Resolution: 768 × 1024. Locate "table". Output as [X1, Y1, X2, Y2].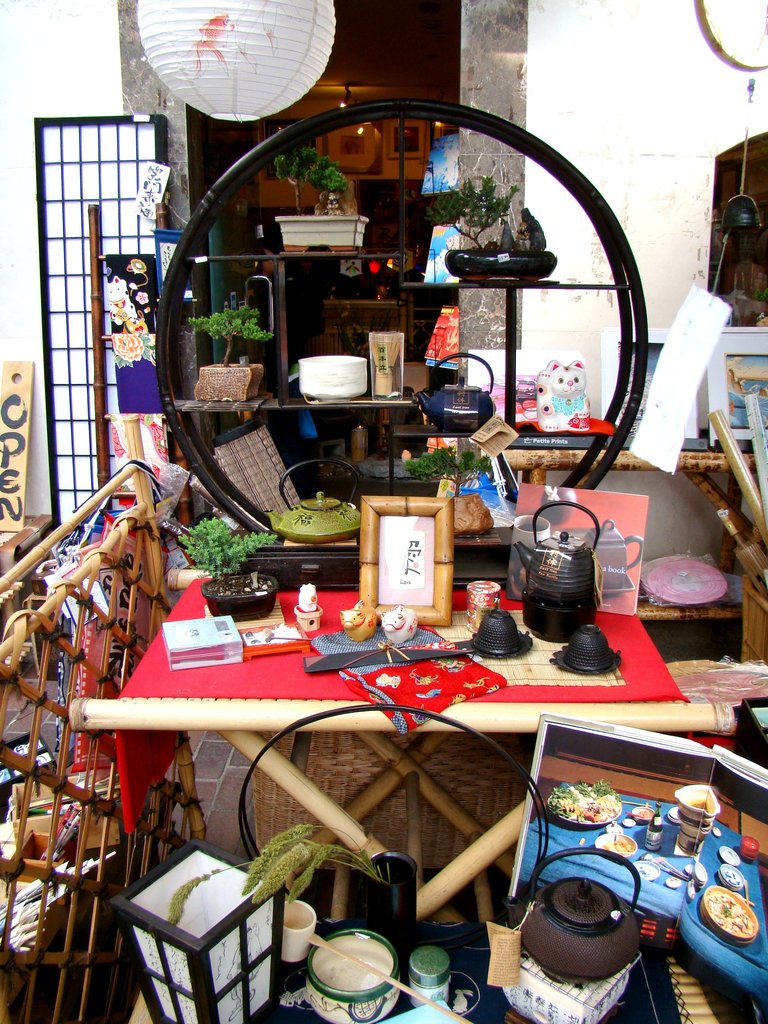
[99, 609, 692, 968].
